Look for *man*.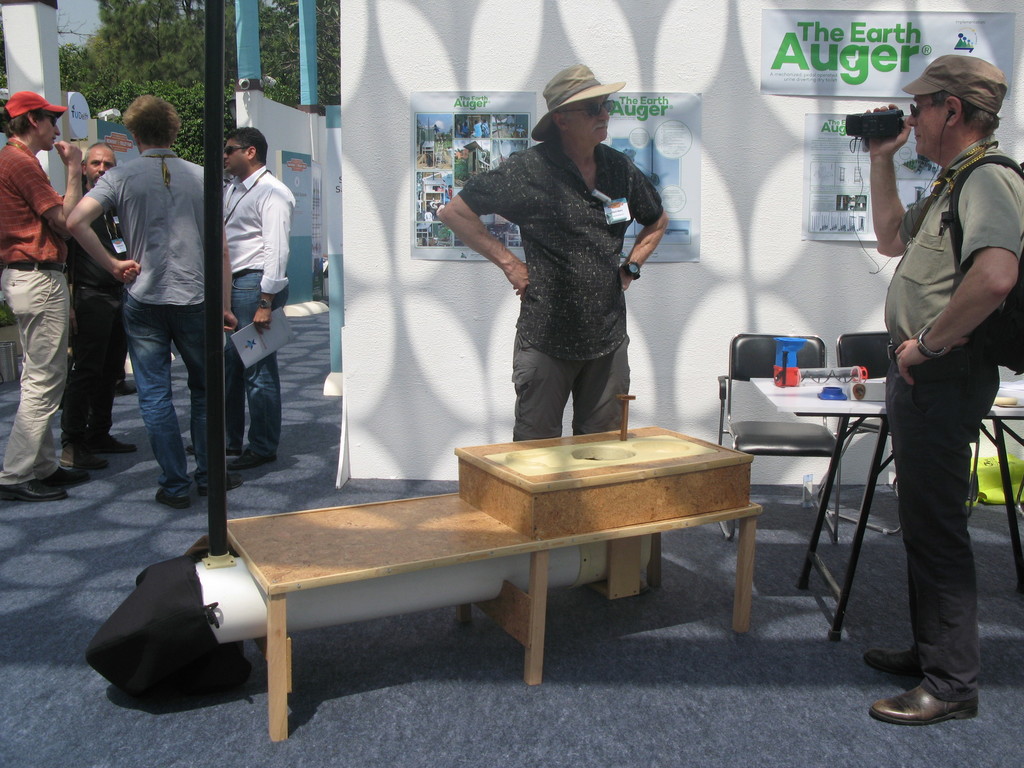
Found: <box>0,92,84,504</box>.
